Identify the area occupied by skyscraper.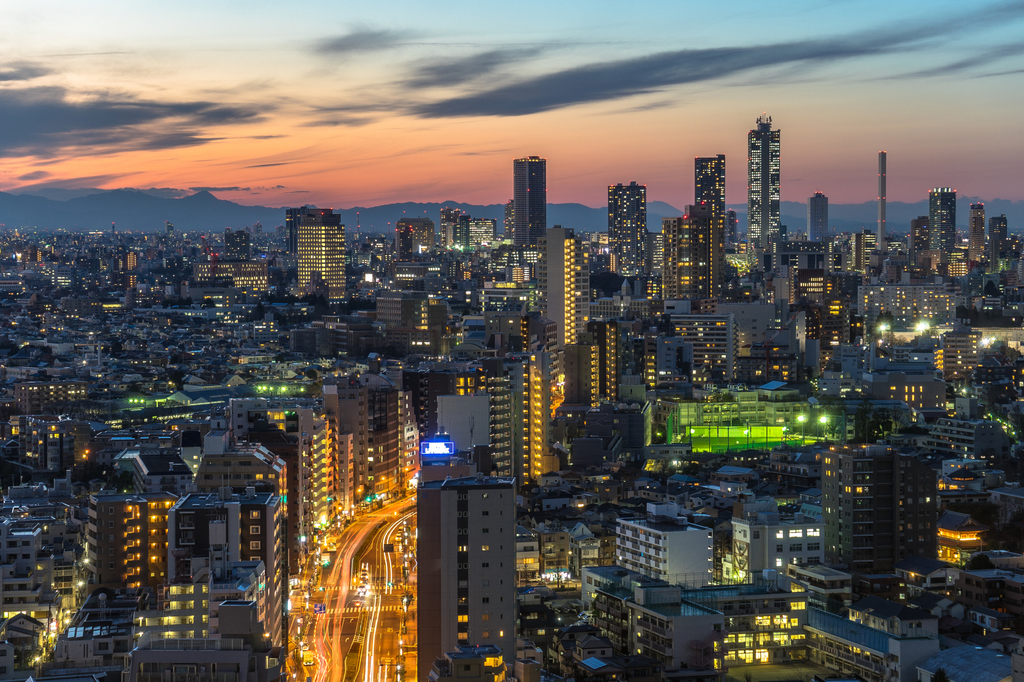
Area: (272, 403, 333, 568).
